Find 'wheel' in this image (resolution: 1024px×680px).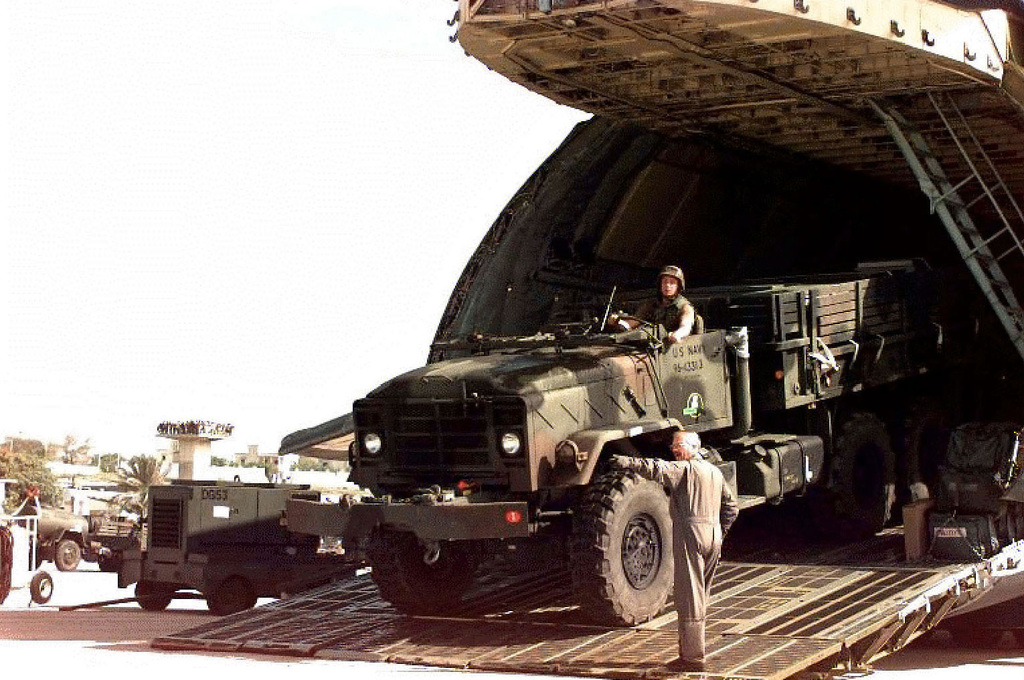
210,576,254,616.
